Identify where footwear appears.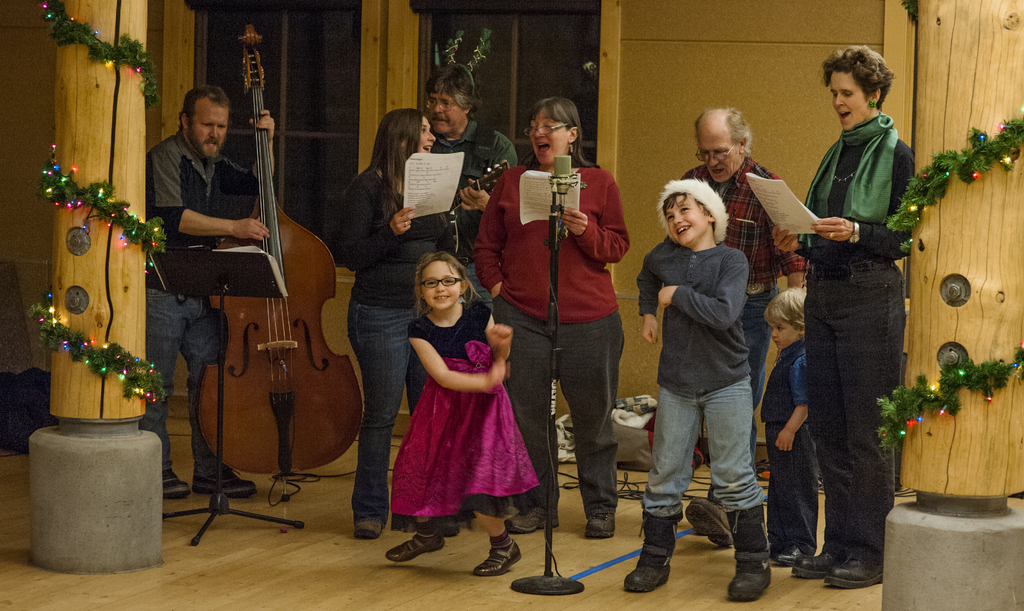
Appears at left=506, top=508, right=561, bottom=533.
